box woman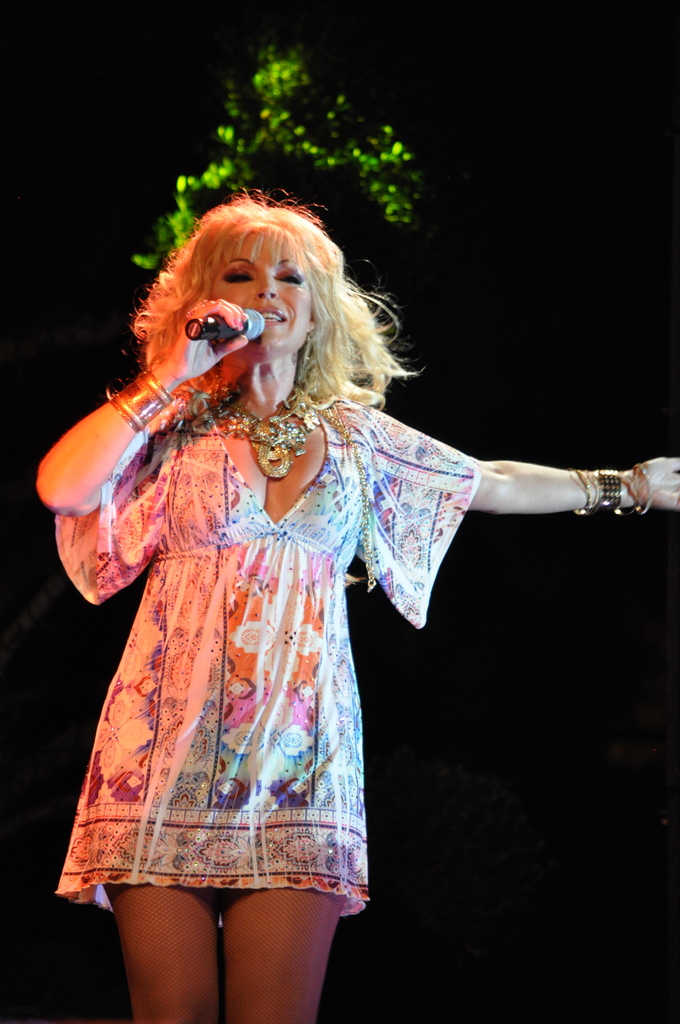
32, 191, 679, 1020
